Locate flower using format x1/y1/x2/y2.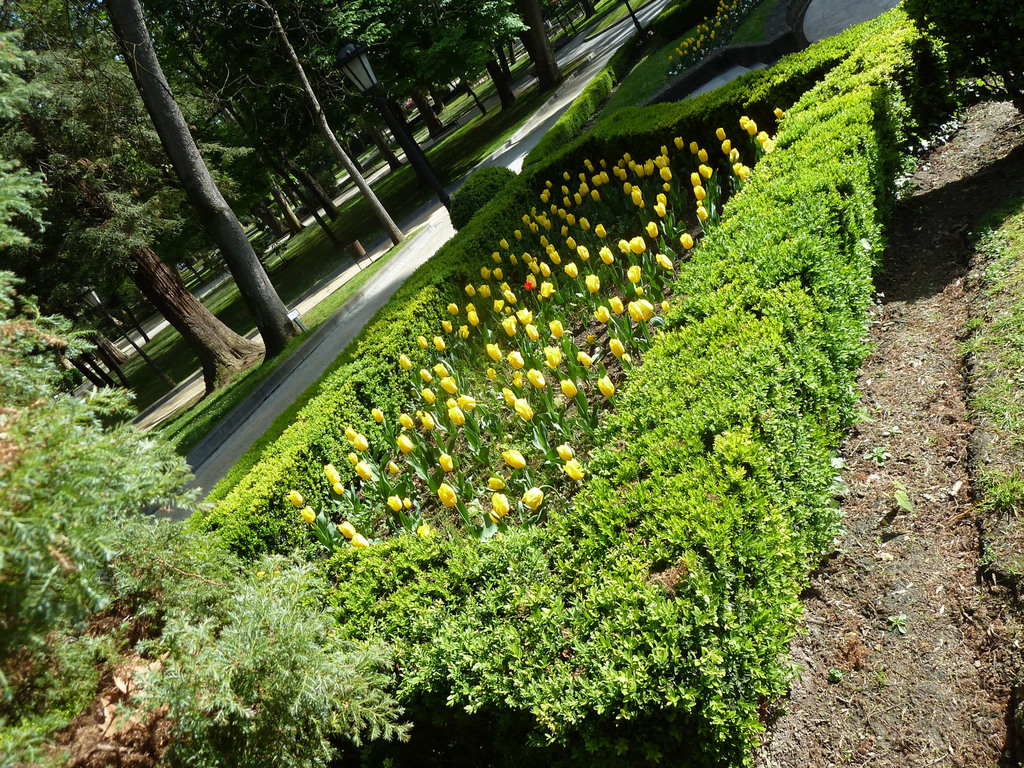
492/268/501/280.
